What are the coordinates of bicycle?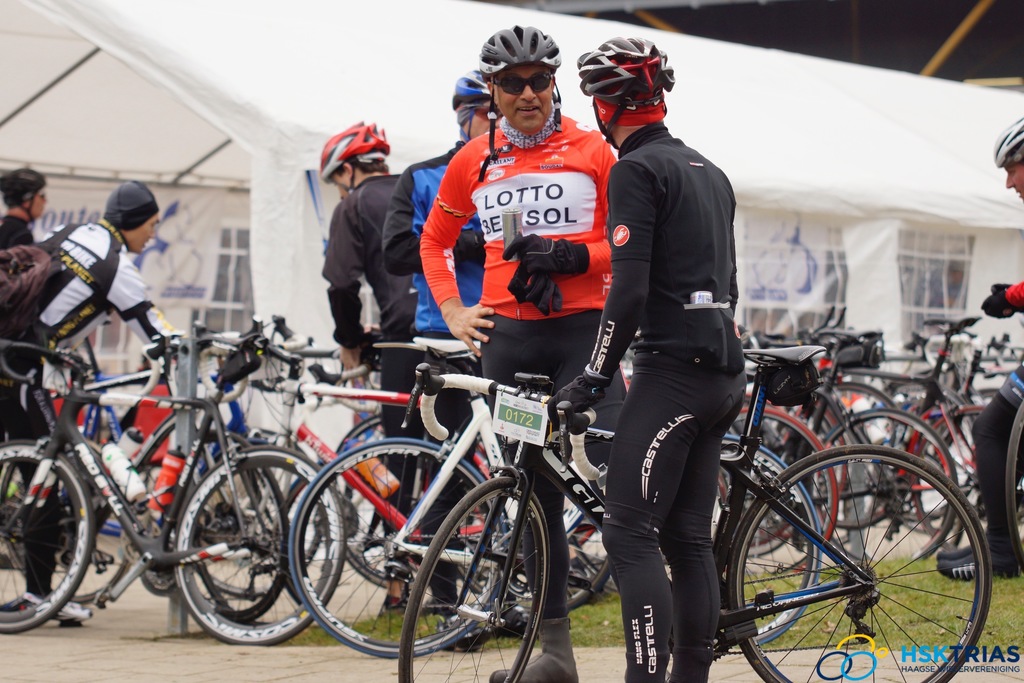
{"x1": 8, "y1": 309, "x2": 325, "y2": 645}.
